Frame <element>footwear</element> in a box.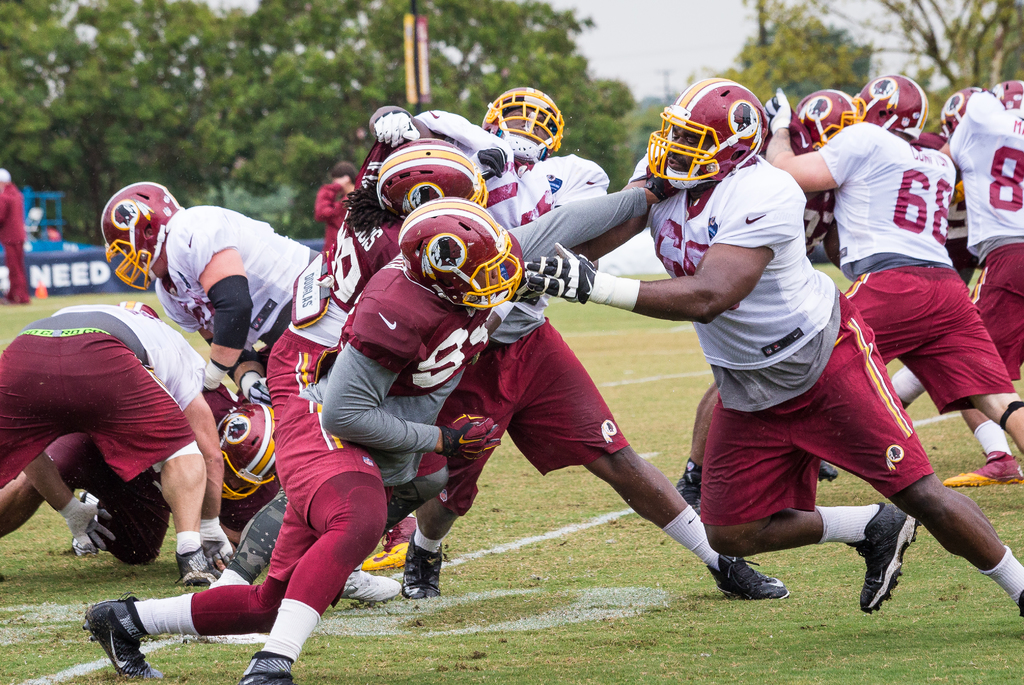
region(399, 534, 449, 600).
